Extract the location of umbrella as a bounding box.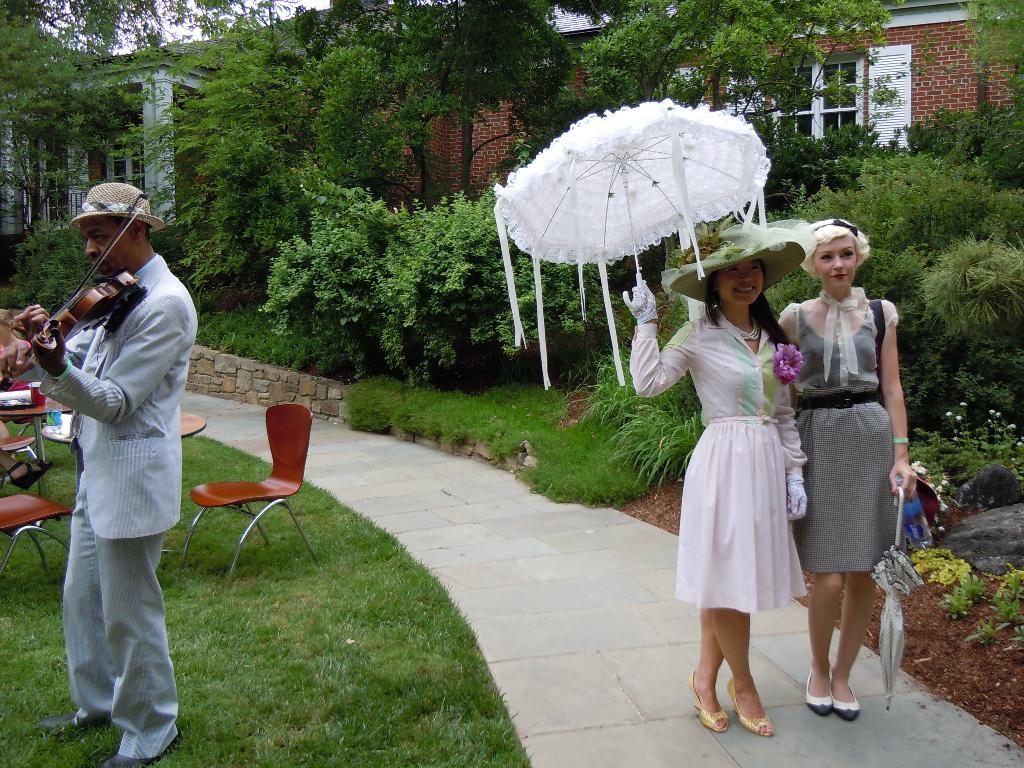
<box>491,95,776,392</box>.
